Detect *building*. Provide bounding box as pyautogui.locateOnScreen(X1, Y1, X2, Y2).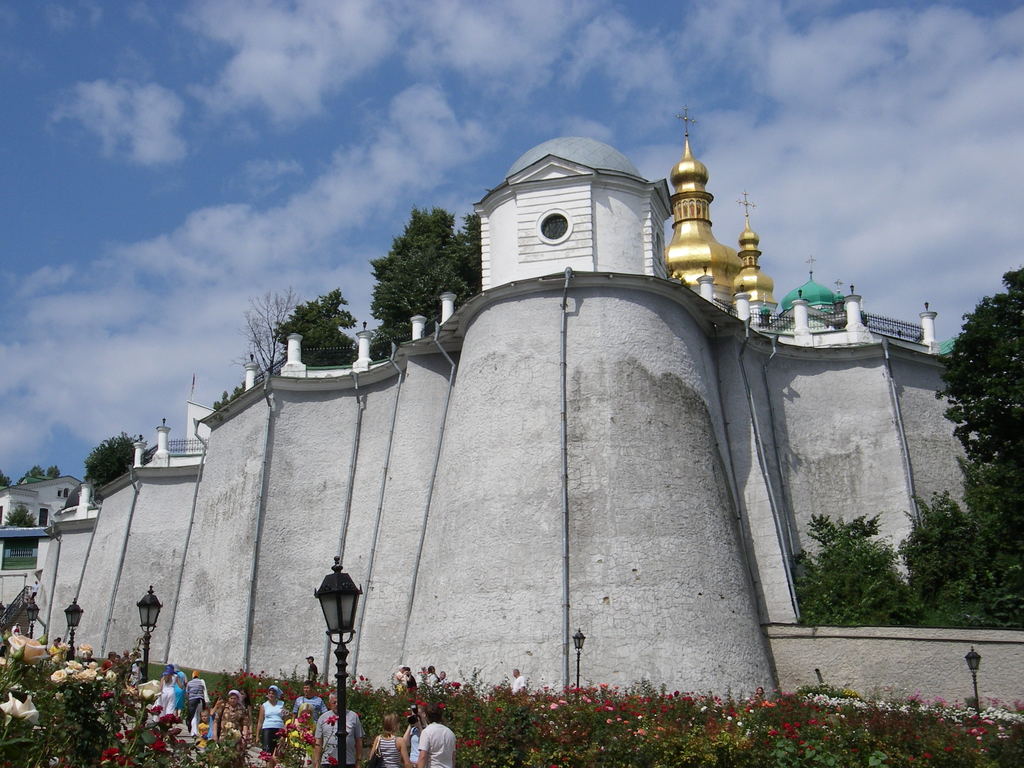
pyautogui.locateOnScreen(0, 471, 79, 570).
